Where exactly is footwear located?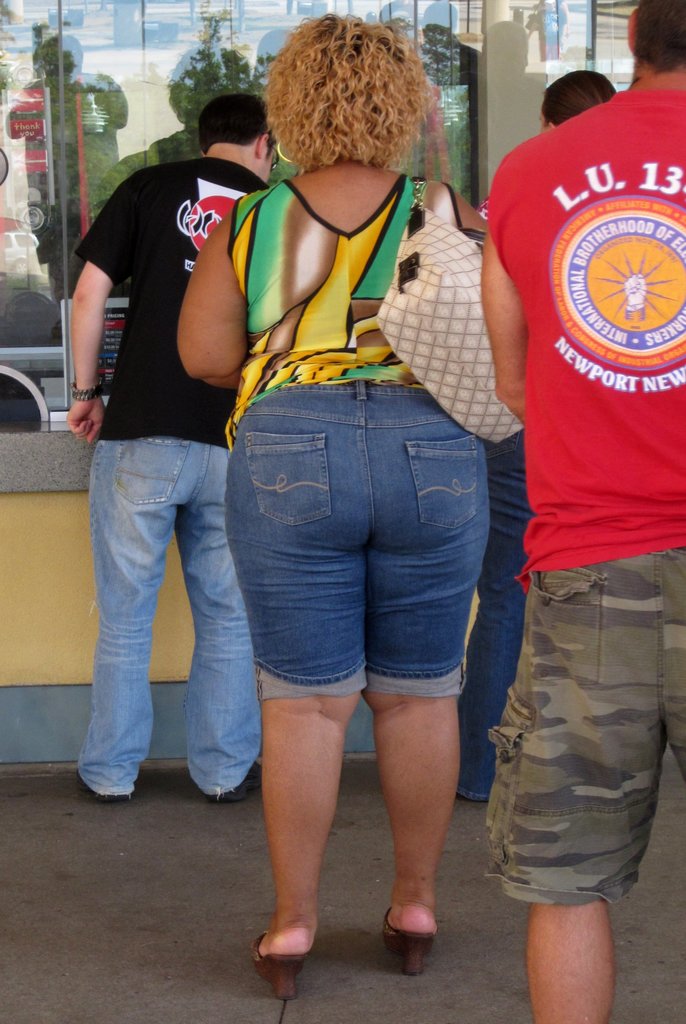
Its bounding box is BBox(72, 765, 133, 804).
